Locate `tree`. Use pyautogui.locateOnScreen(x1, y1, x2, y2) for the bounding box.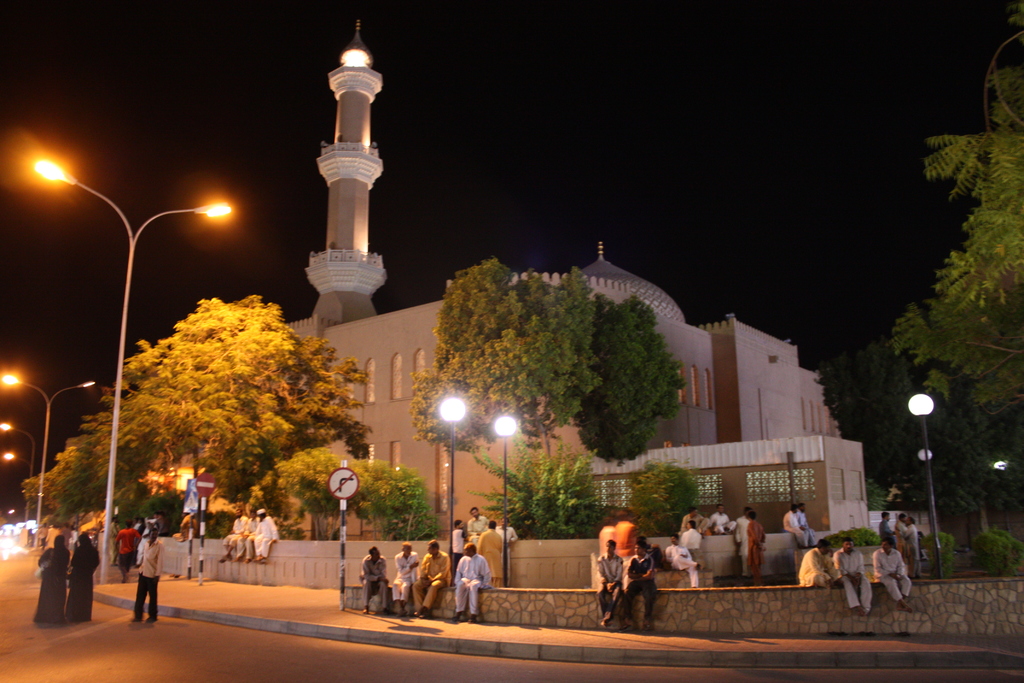
pyautogui.locateOnScreen(557, 293, 692, 482).
